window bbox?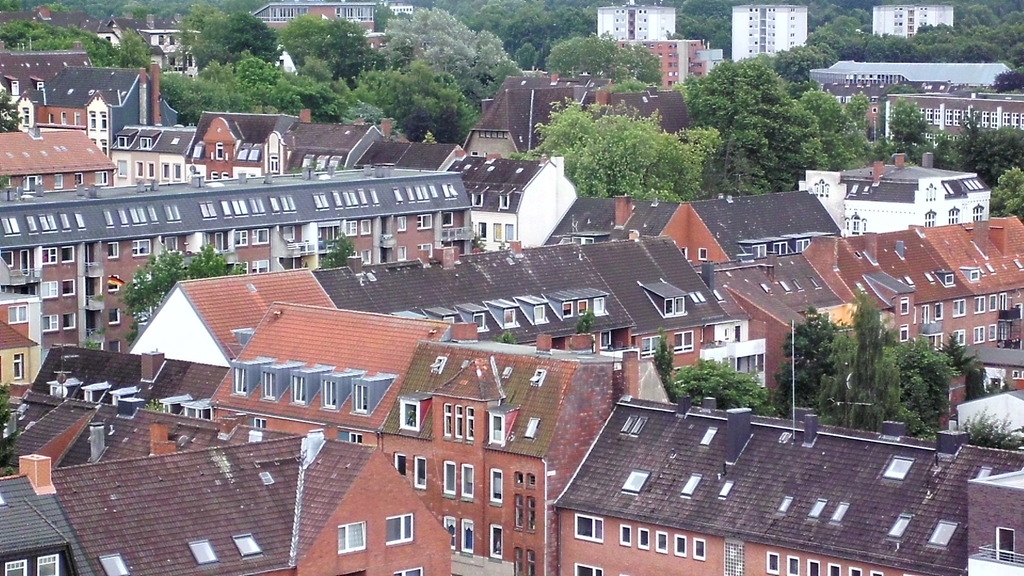
[left=259, top=372, right=278, bottom=403]
